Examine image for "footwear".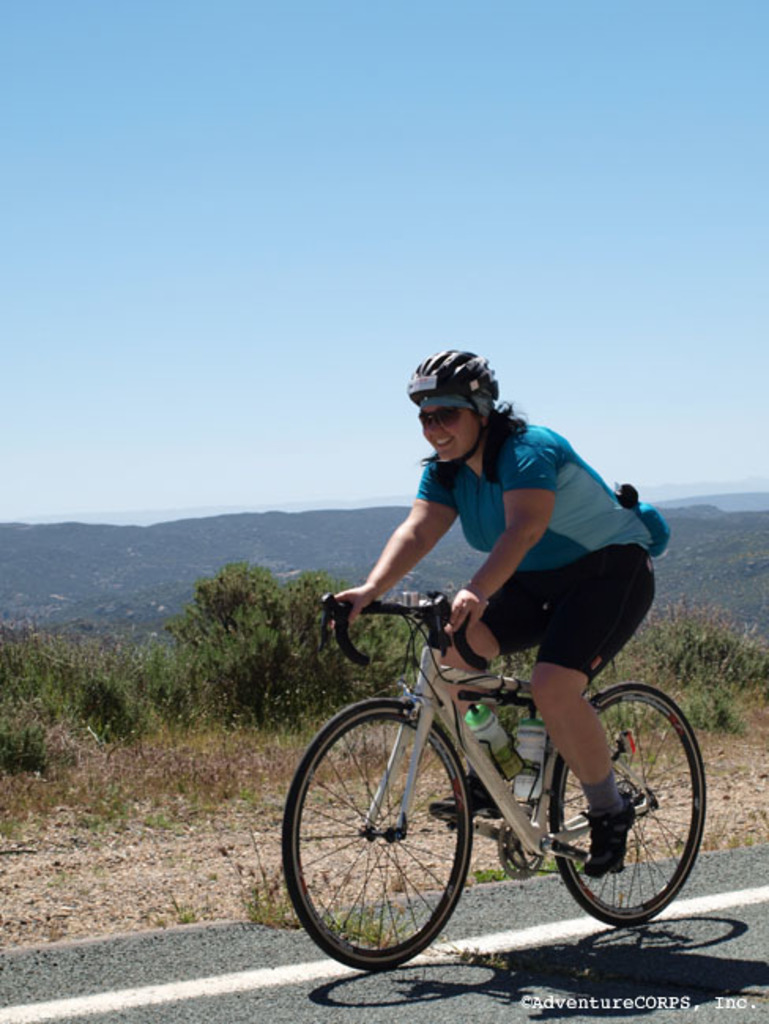
Examination result: (429, 769, 526, 832).
